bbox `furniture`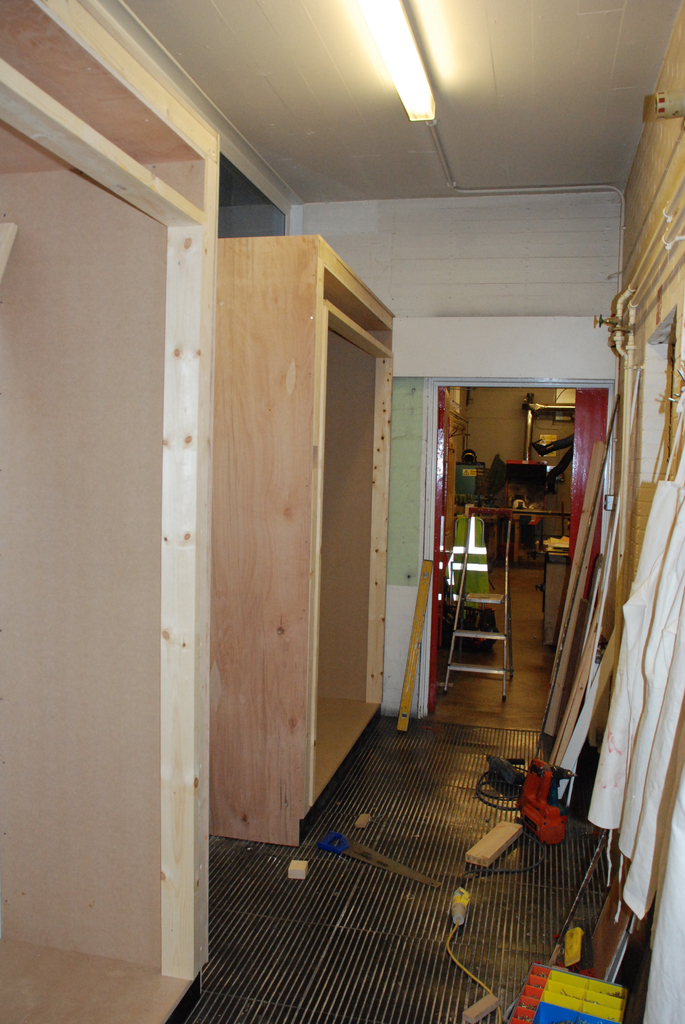
{"left": 212, "top": 236, "right": 398, "bottom": 844}
